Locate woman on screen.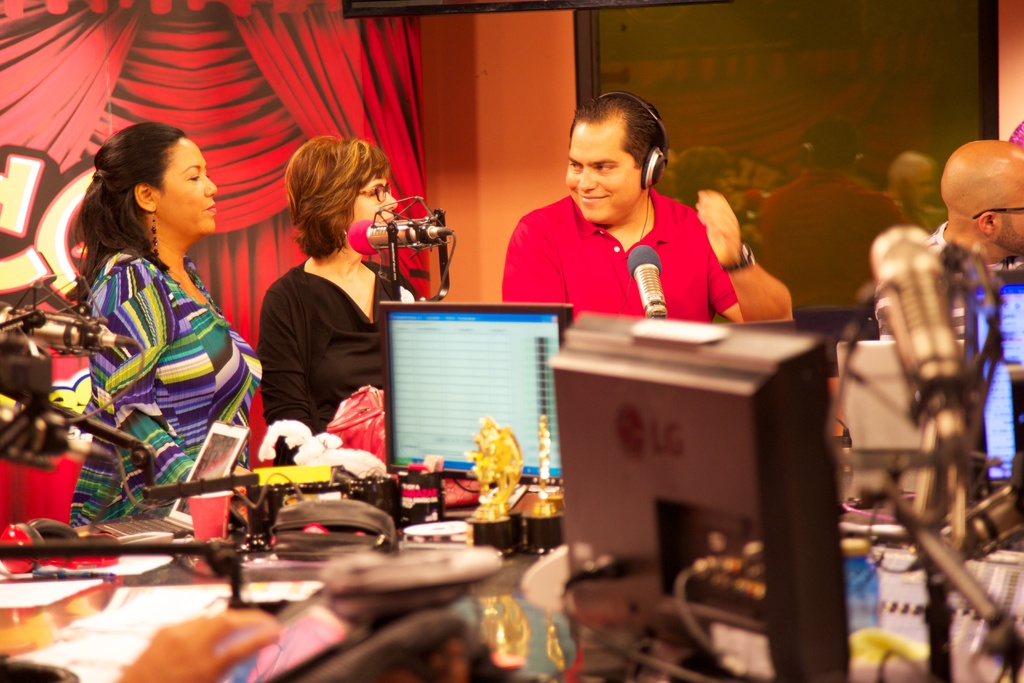
On screen at {"left": 50, "top": 111, "right": 269, "bottom": 520}.
